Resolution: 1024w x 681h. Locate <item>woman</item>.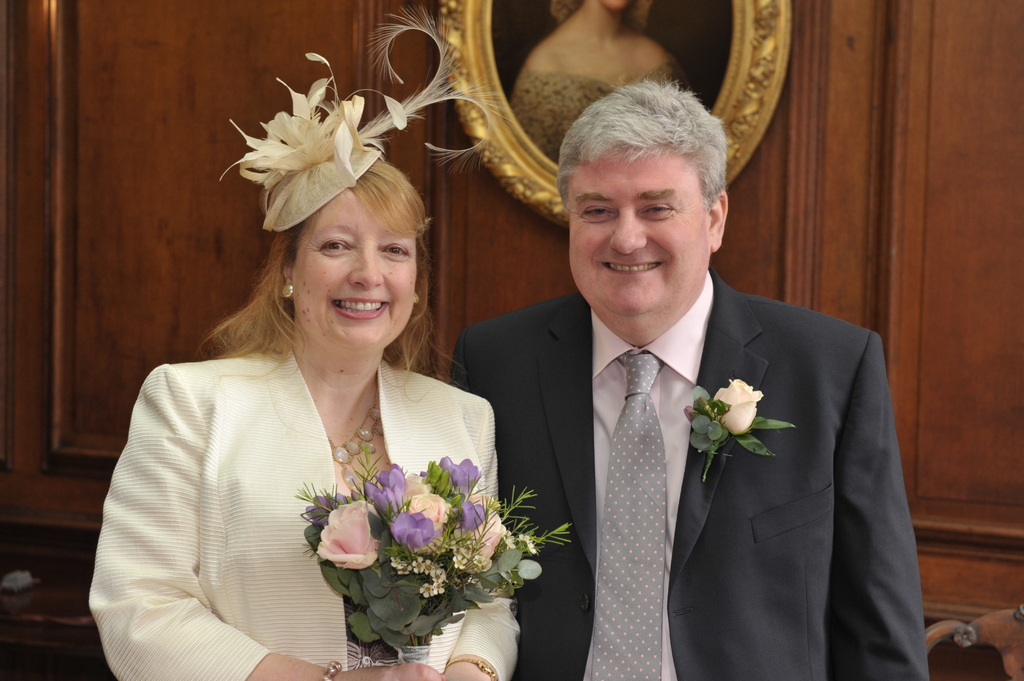
104, 128, 573, 680.
